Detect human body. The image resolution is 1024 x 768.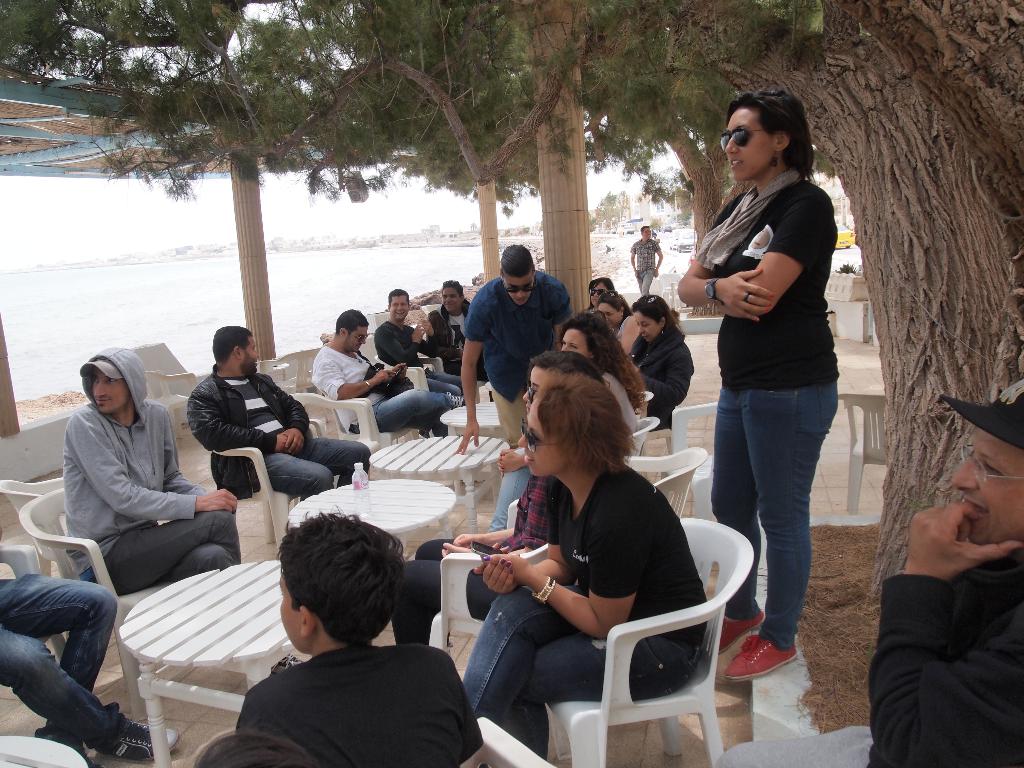
Rect(583, 271, 608, 308).
